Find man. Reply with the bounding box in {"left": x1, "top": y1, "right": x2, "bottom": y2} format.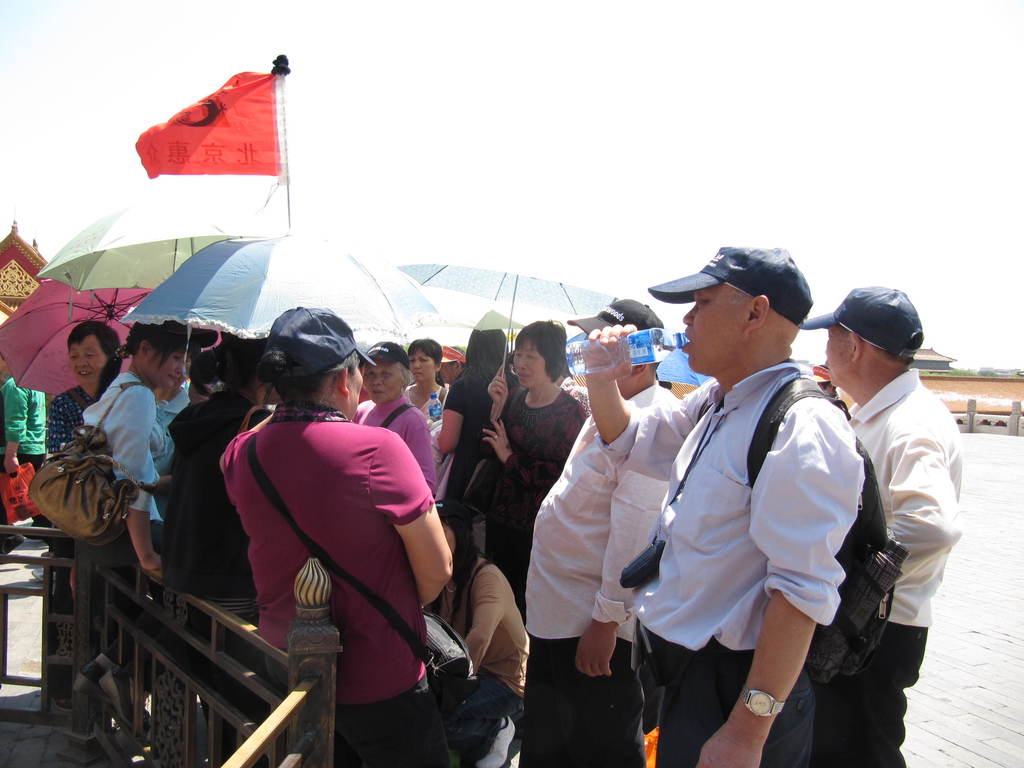
{"left": 526, "top": 295, "right": 686, "bottom": 767}.
